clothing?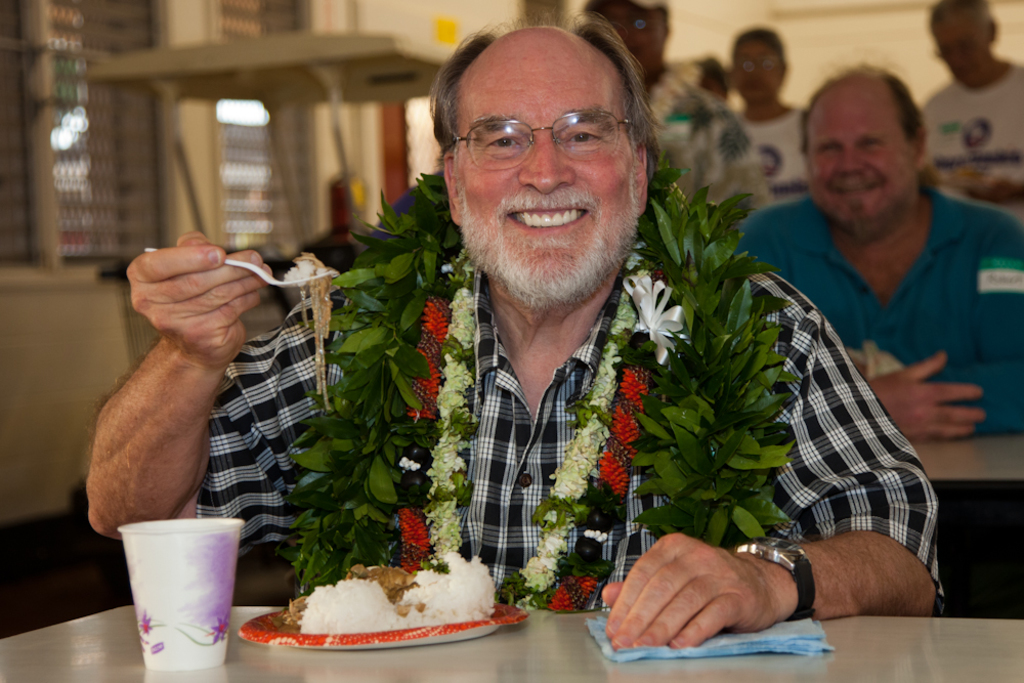
916, 57, 1023, 216
